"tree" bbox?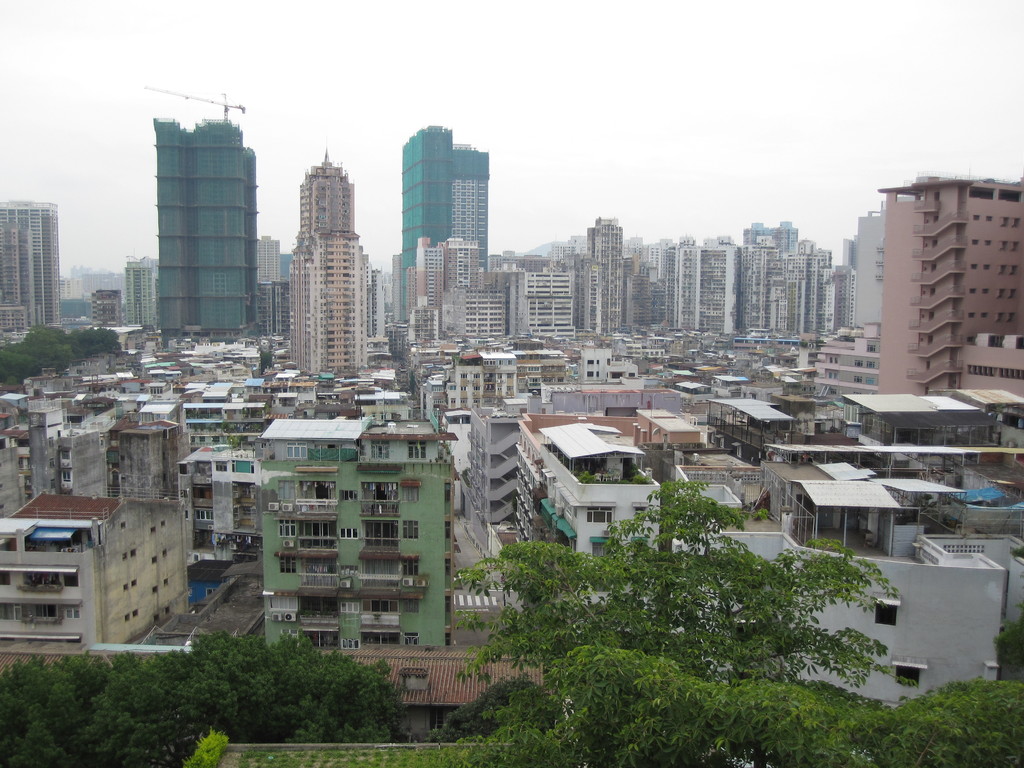
crop(0, 616, 408, 767)
